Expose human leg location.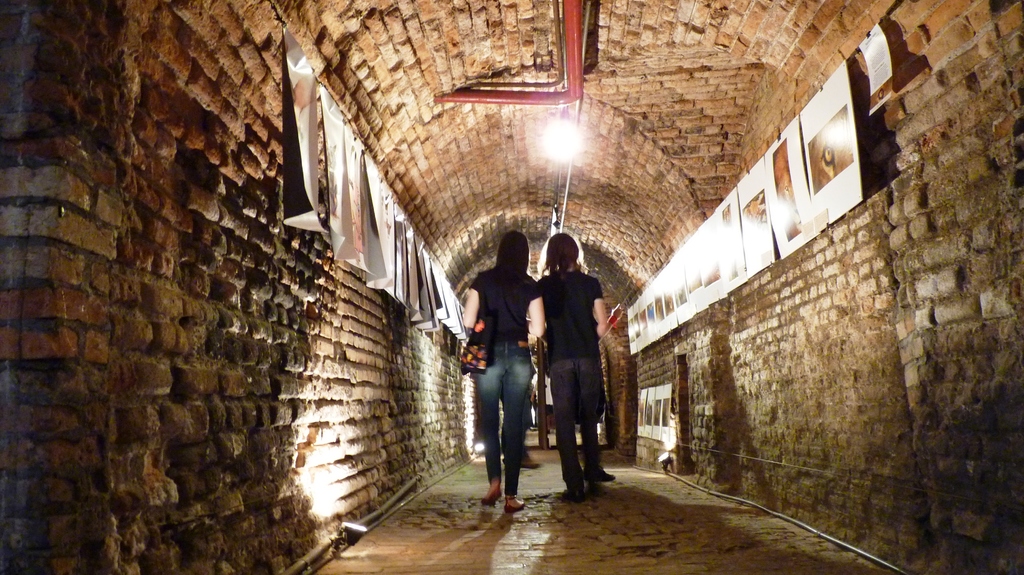
Exposed at l=501, t=348, r=526, b=510.
